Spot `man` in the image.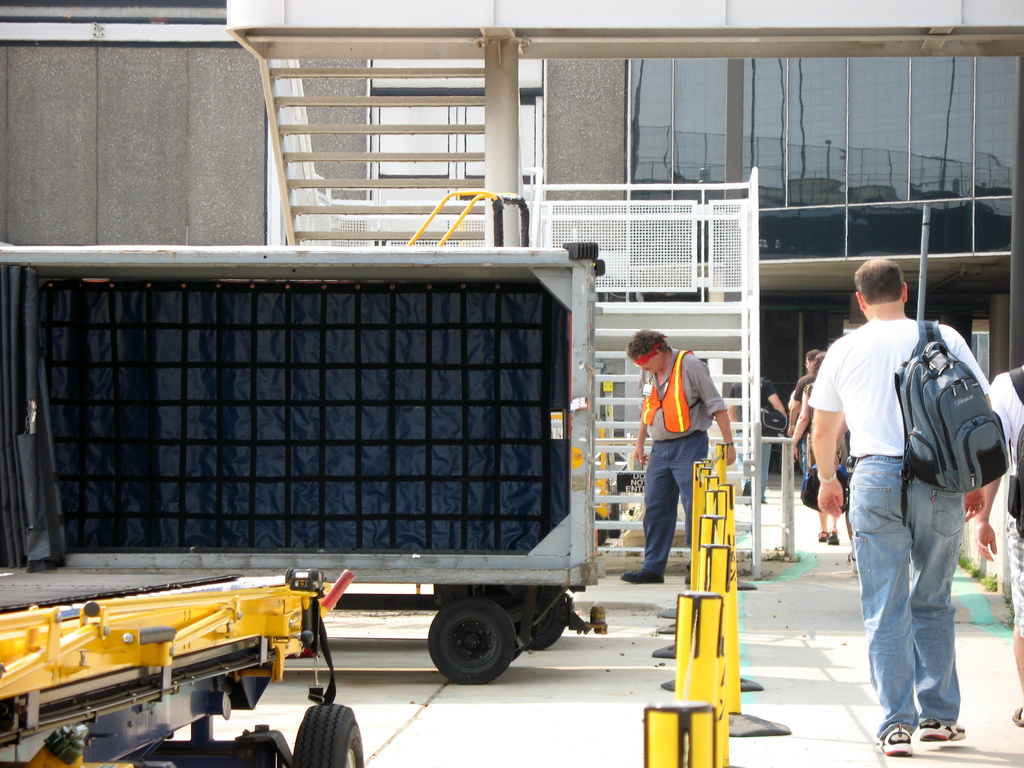
`man` found at (741, 373, 787, 503).
